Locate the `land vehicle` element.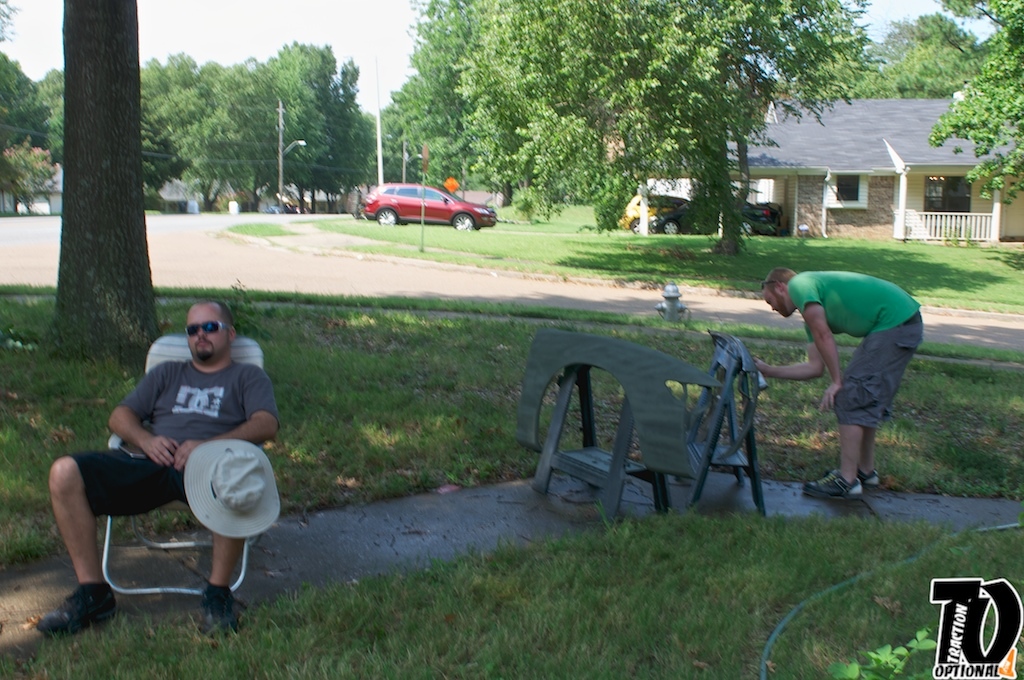
Element bbox: box(643, 193, 789, 236).
